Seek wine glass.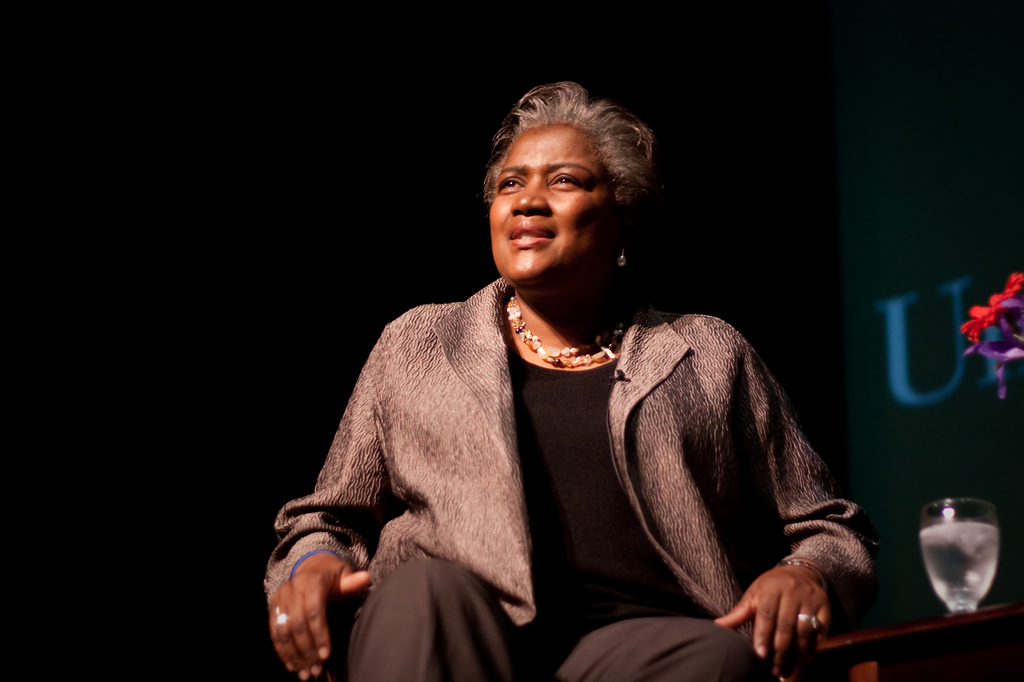
<box>921,495,1000,613</box>.
